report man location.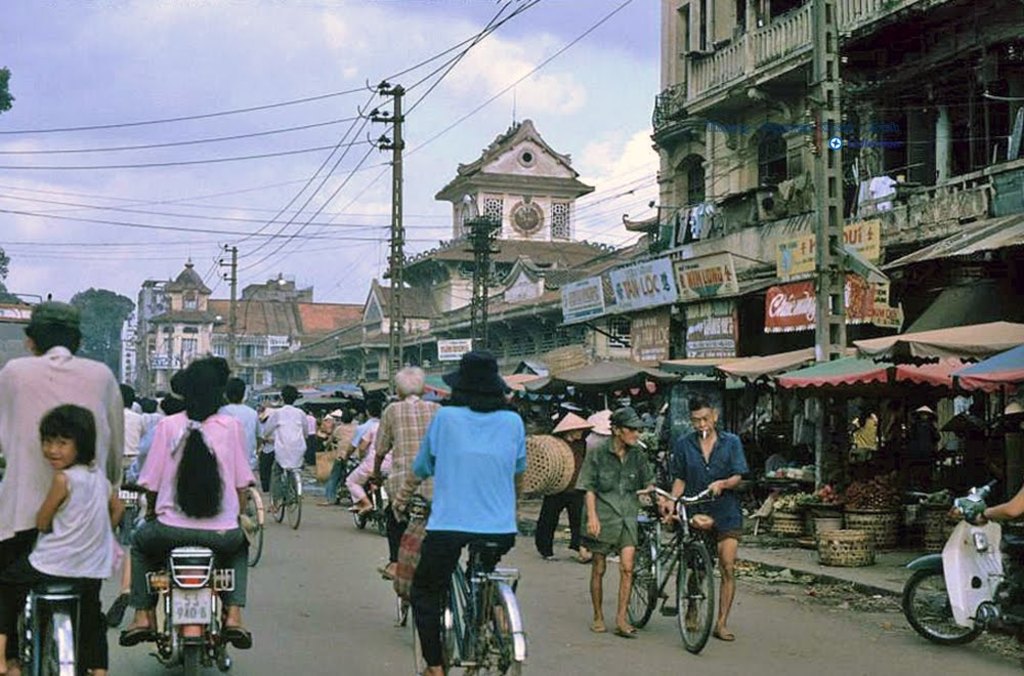
Report: <box>115,380,138,481</box>.
